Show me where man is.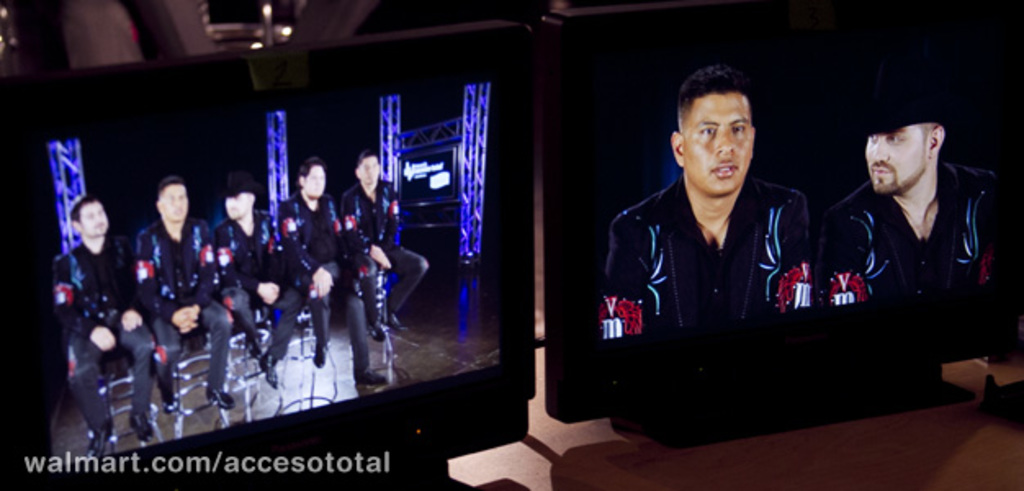
man is at 833/87/1016/393.
